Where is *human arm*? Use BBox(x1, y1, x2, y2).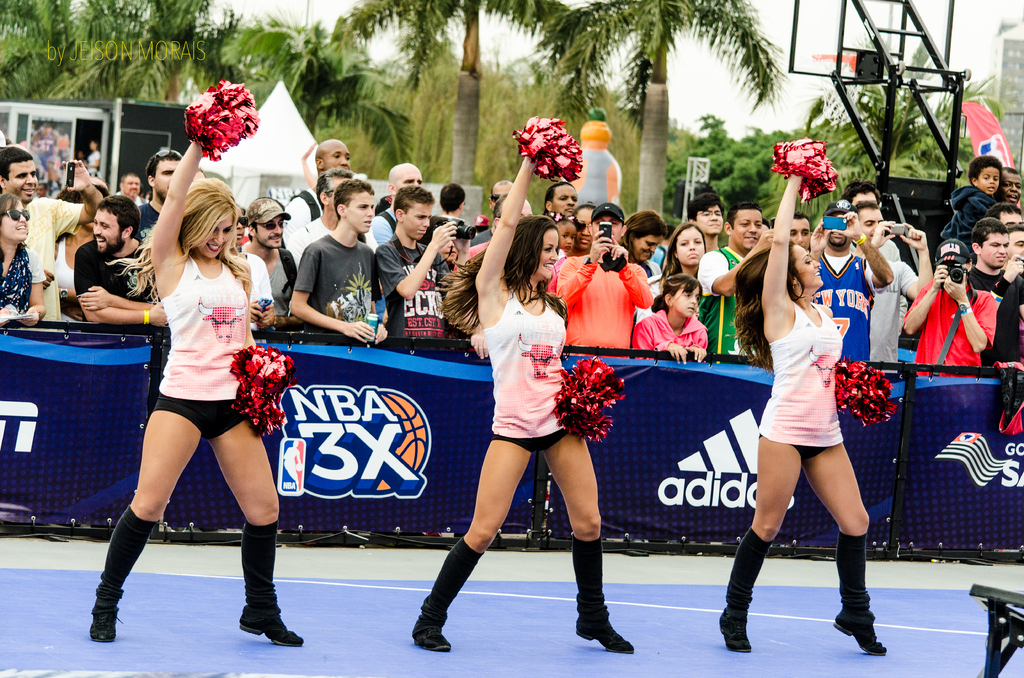
BBox(810, 216, 828, 260).
